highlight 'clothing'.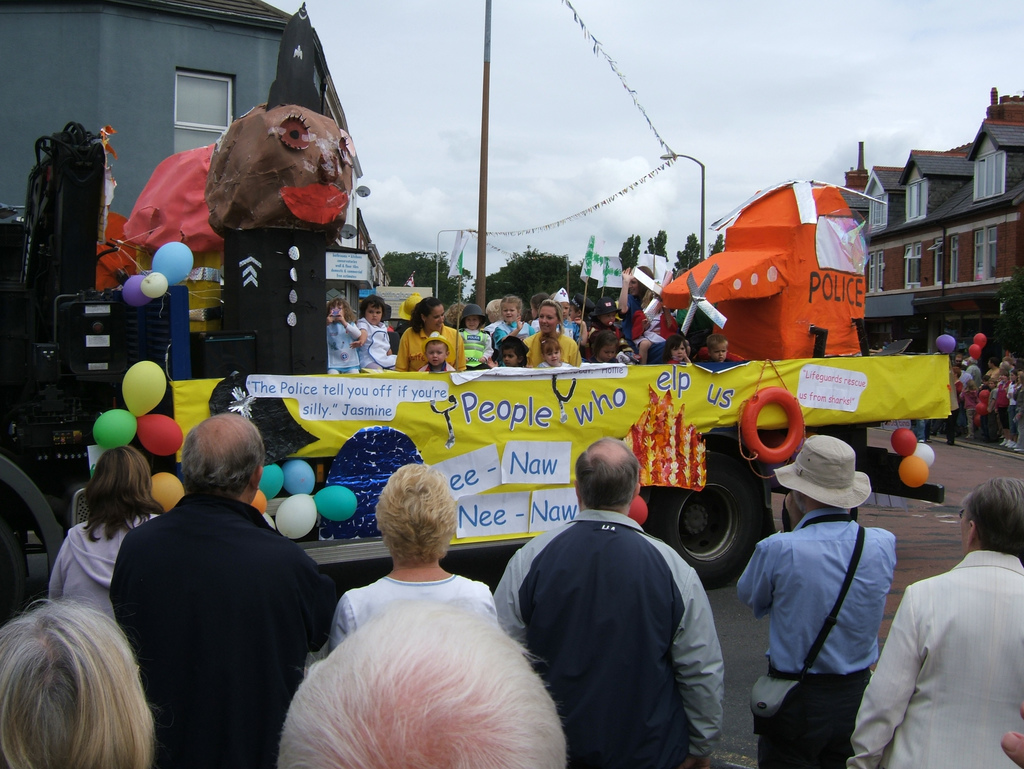
Highlighted region: bbox(325, 323, 358, 371).
